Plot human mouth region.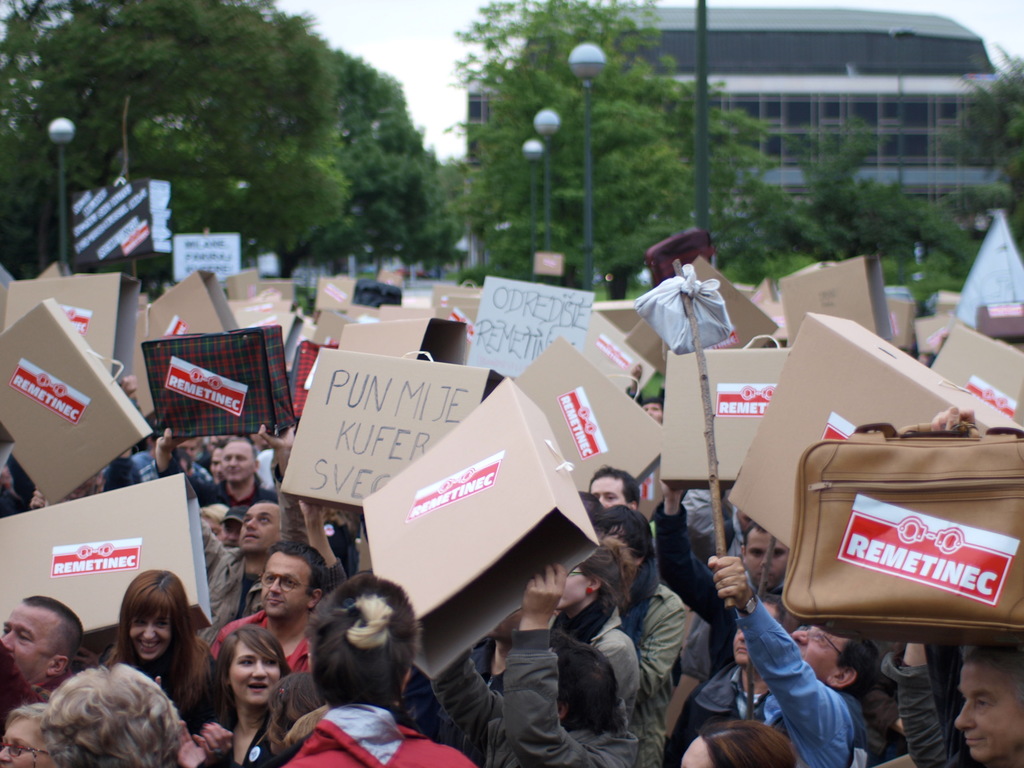
Plotted at 266 600 282 605.
